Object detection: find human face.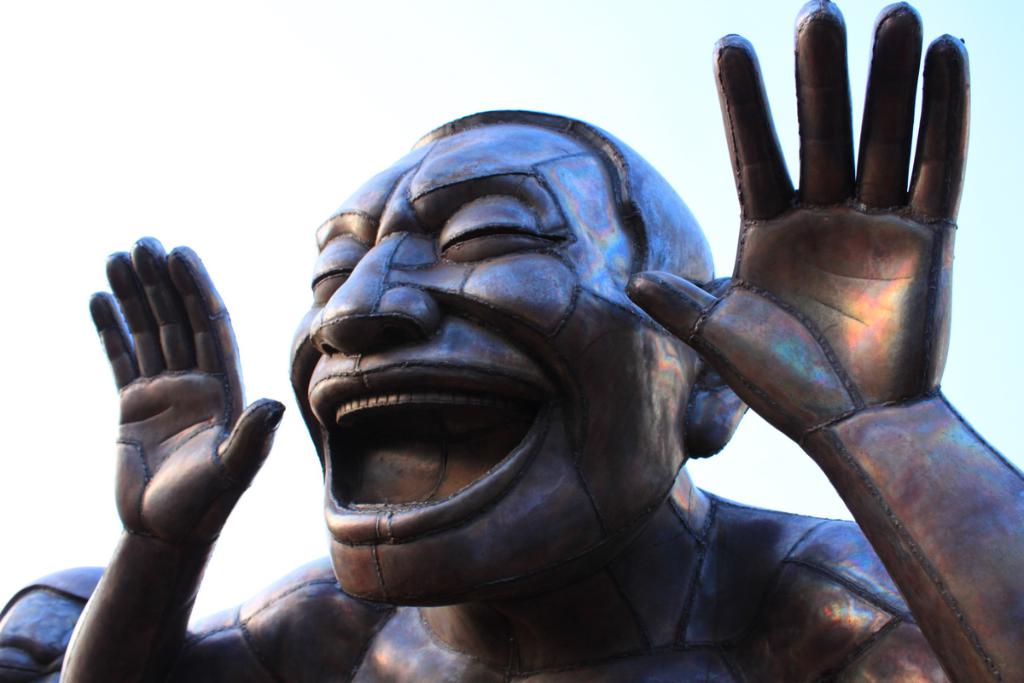
box=[289, 130, 683, 603].
